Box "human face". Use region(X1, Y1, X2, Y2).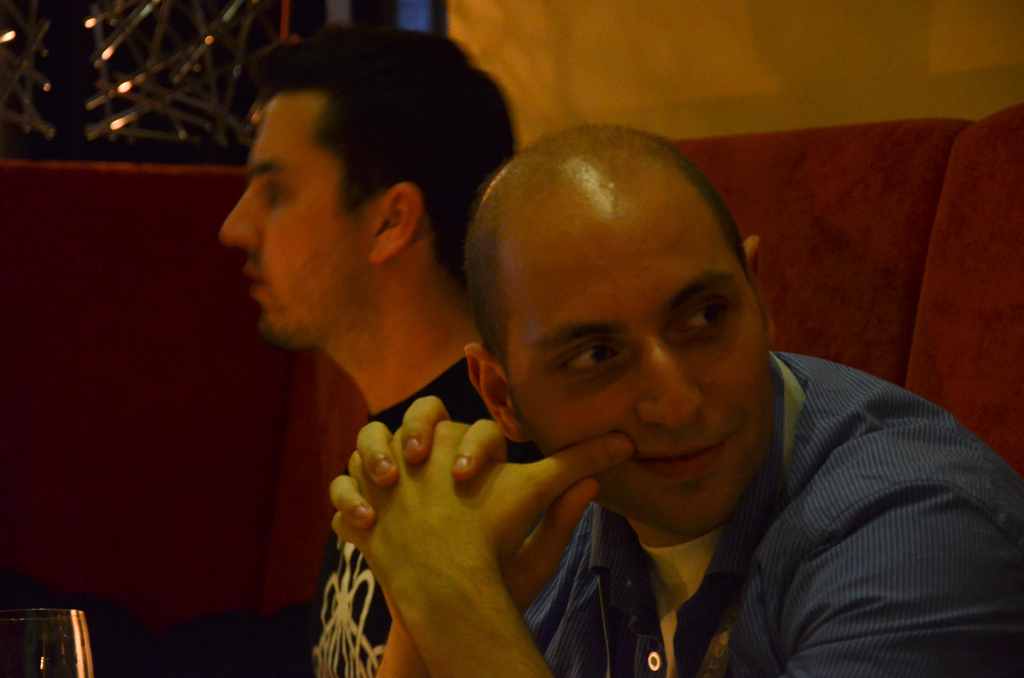
region(510, 205, 766, 538).
